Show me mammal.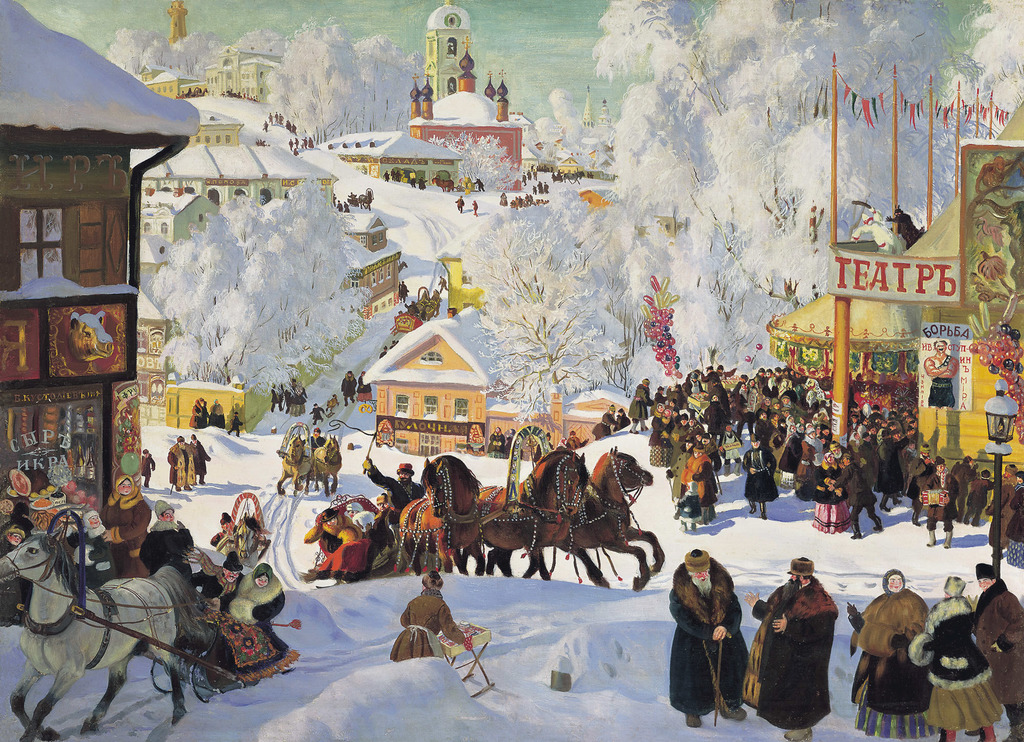
mammal is here: select_region(191, 512, 285, 690).
